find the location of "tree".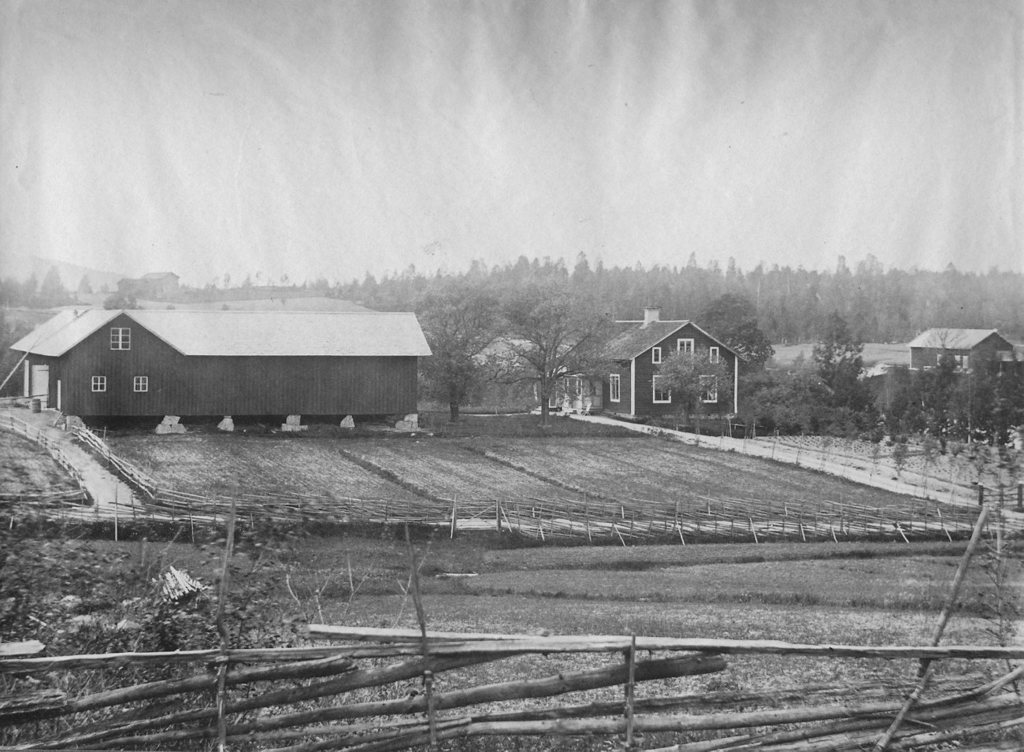
Location: x1=955, y1=348, x2=1005, y2=439.
